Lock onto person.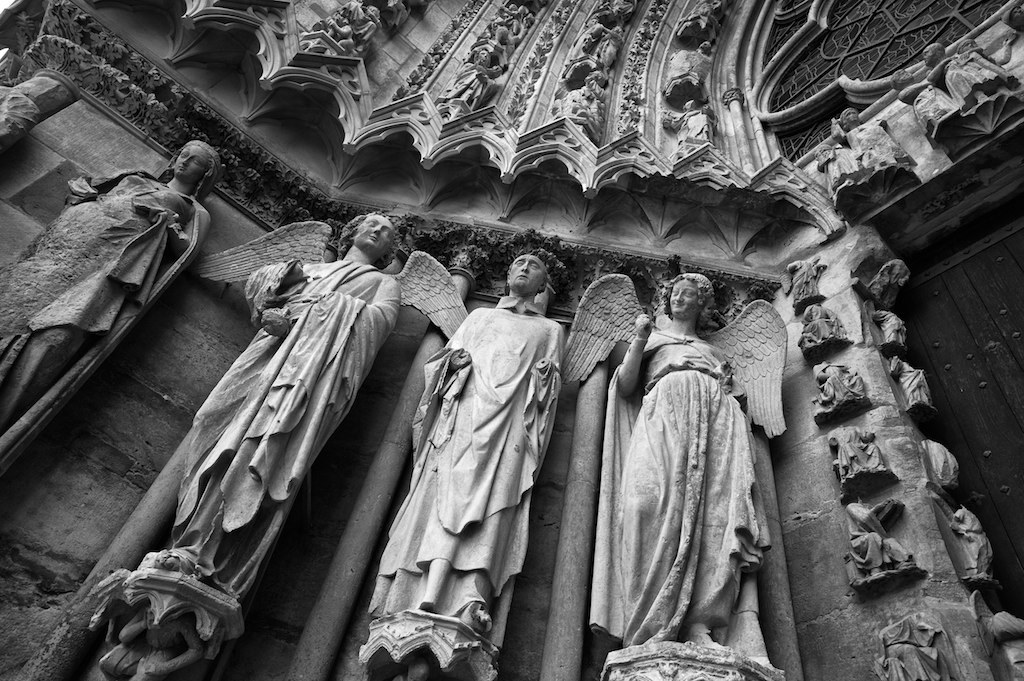
Locked: [left=136, top=208, right=408, bottom=597].
